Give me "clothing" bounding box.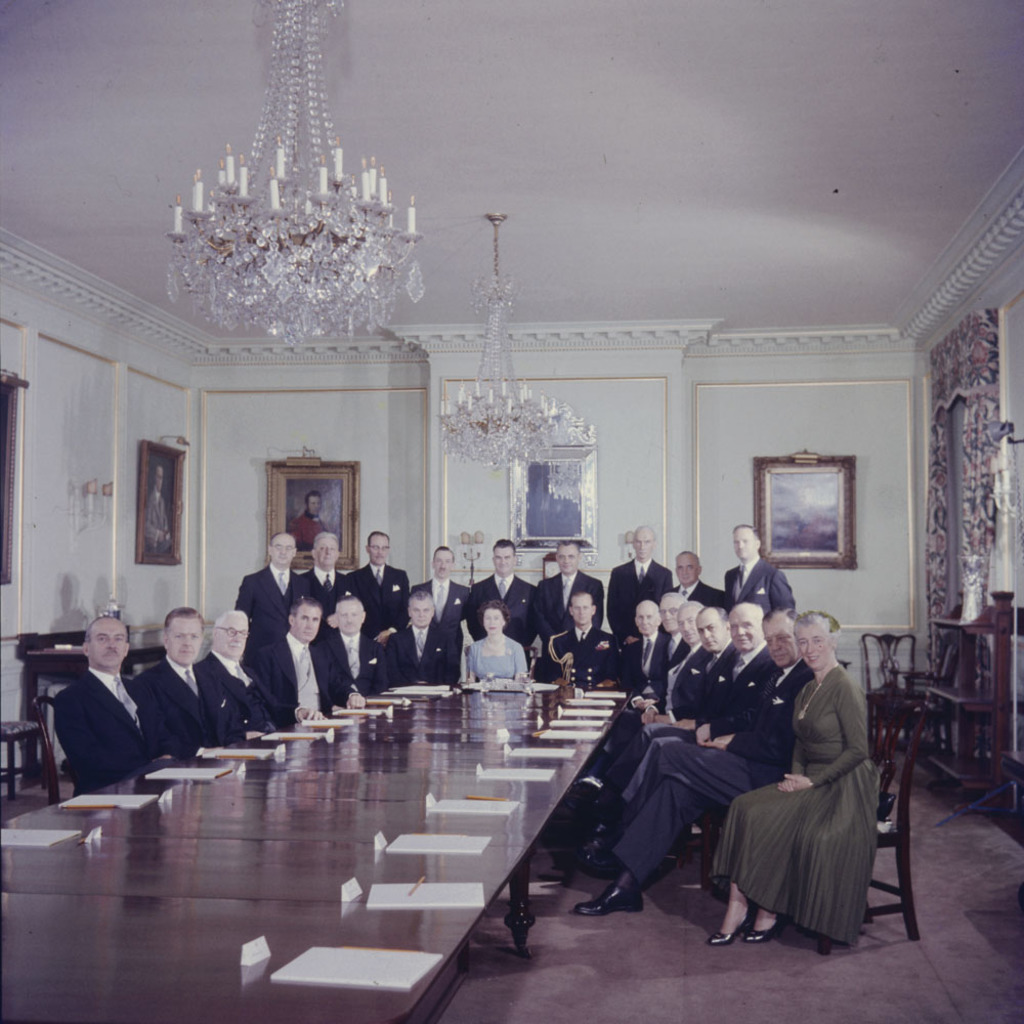
(left=527, top=628, right=622, bottom=690).
